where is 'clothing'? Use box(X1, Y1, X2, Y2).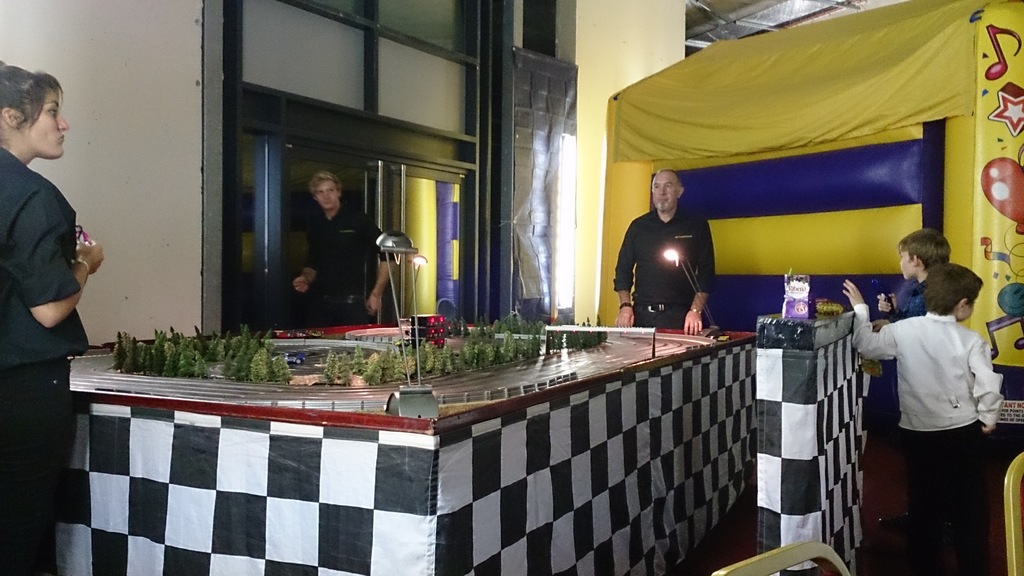
box(308, 195, 400, 325).
